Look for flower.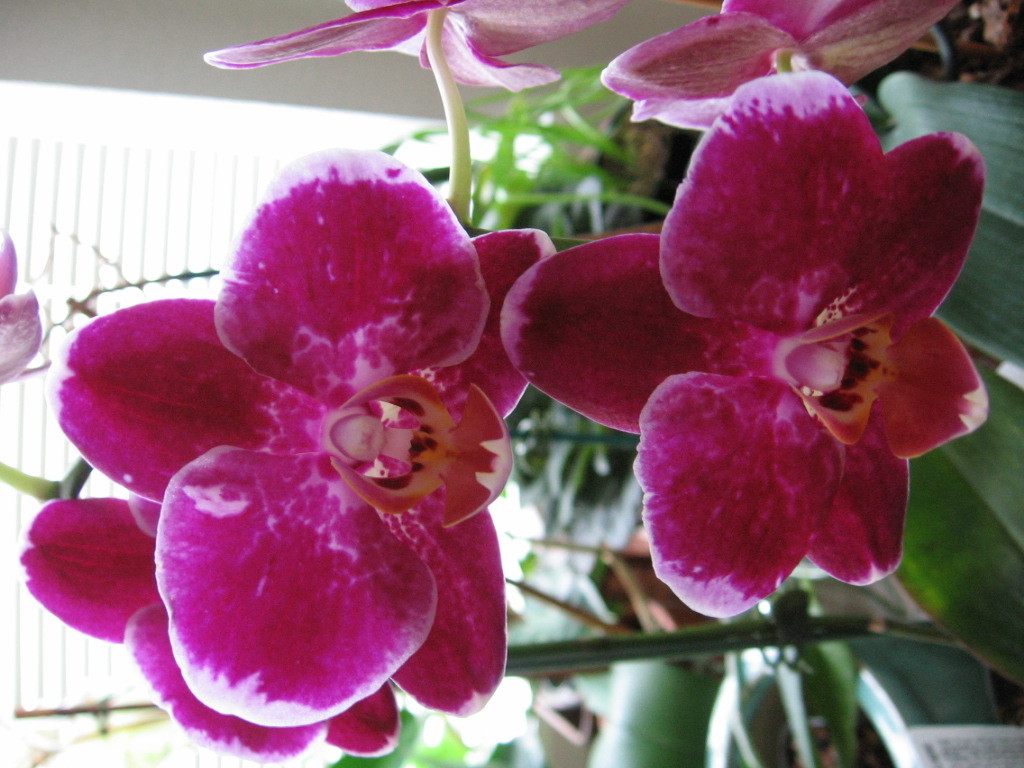
Found: <region>497, 37, 1011, 591</region>.
